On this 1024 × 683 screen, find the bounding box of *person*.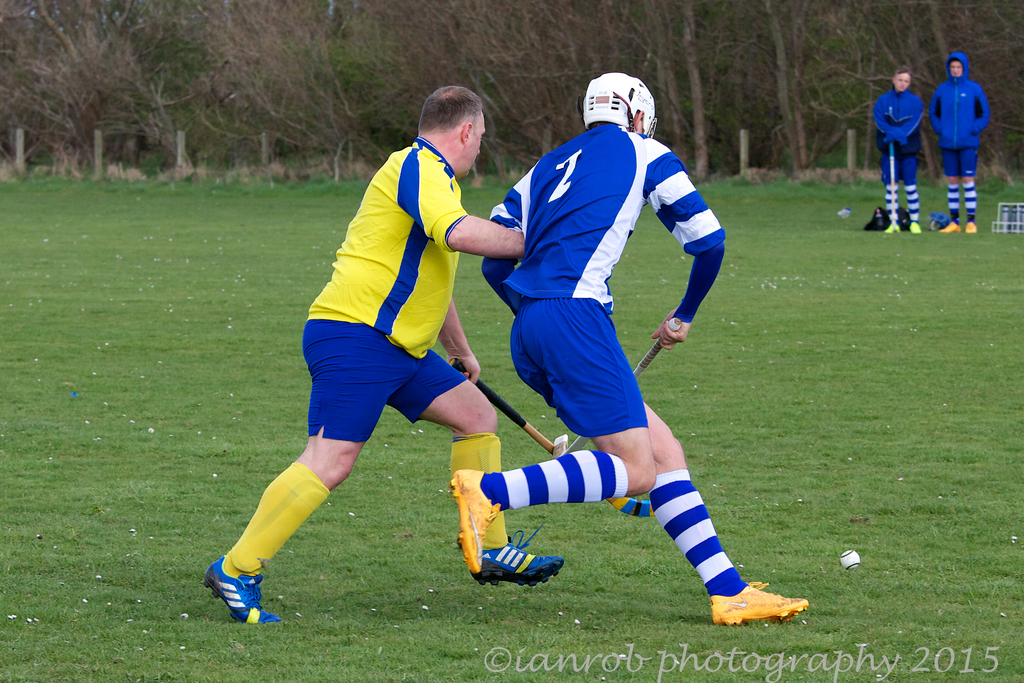
Bounding box: <region>935, 51, 989, 235</region>.
